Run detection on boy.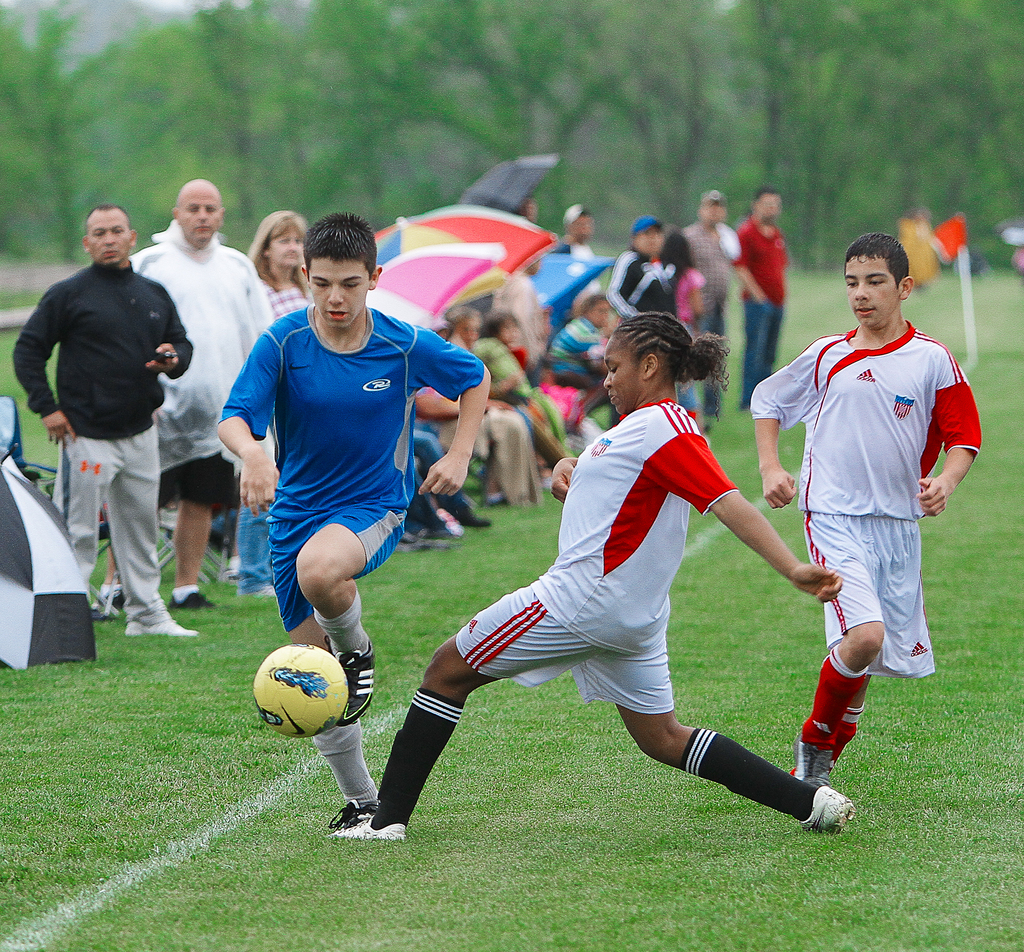
Result: bbox=[739, 226, 998, 803].
